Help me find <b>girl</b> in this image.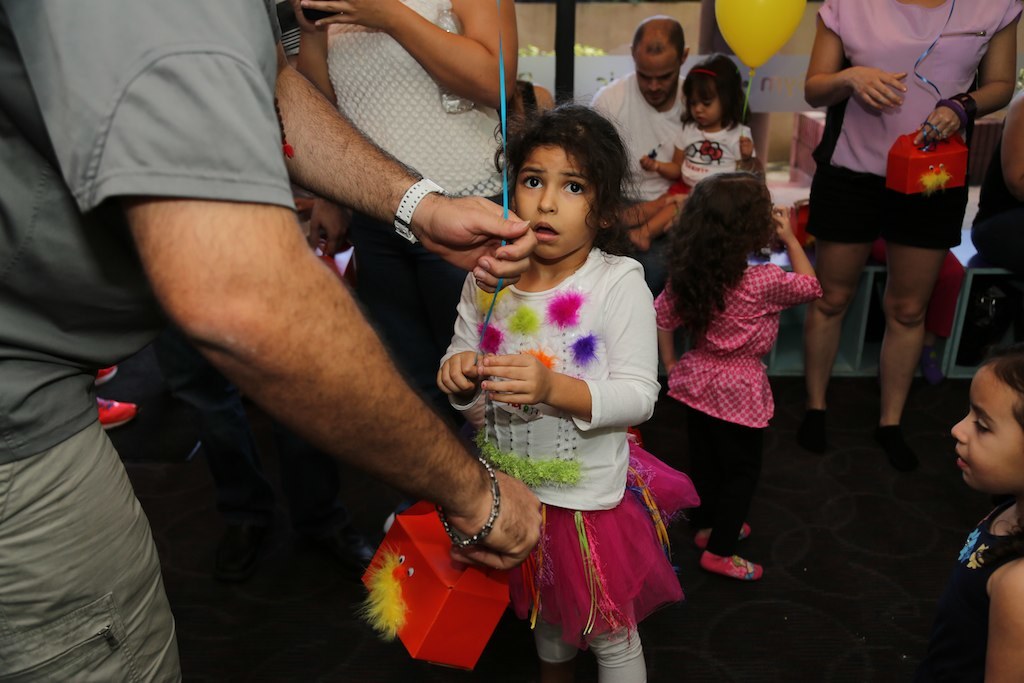
Found it: left=946, top=352, right=1023, bottom=682.
